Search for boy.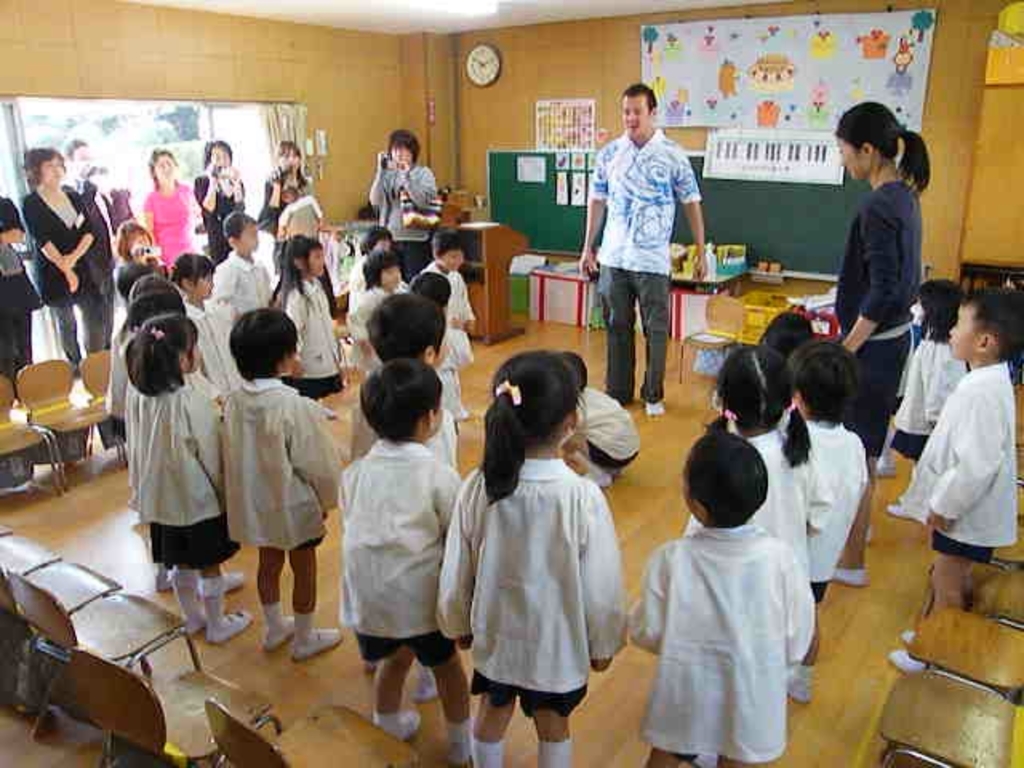
Found at region(427, 238, 472, 414).
